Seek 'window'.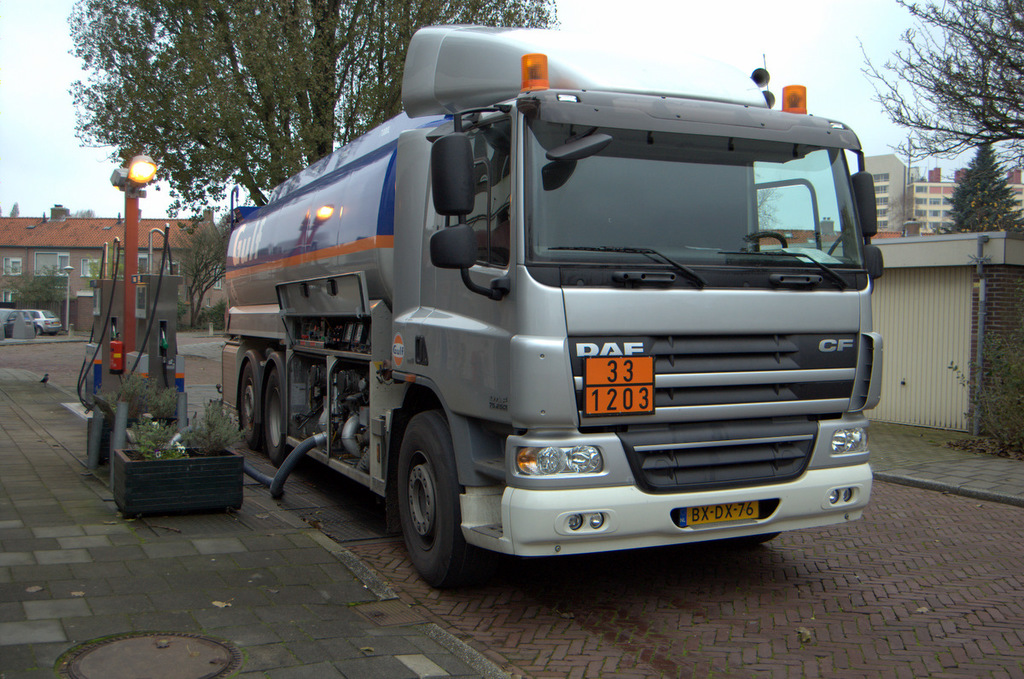
(449,117,509,270).
